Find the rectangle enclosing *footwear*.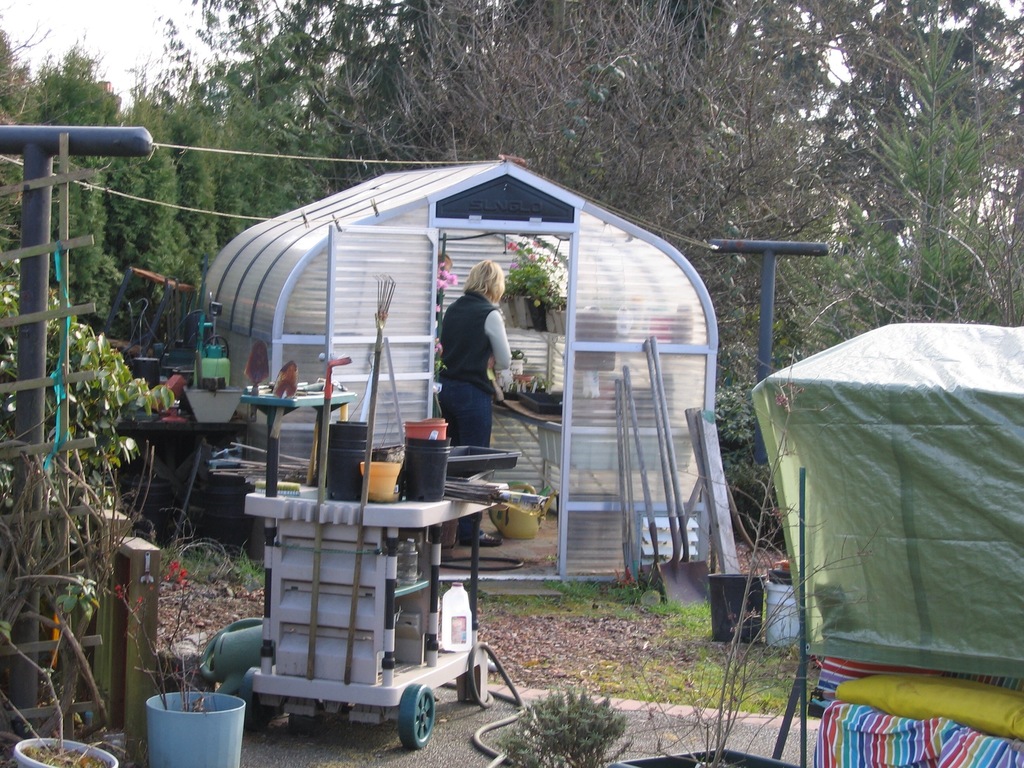
{"x1": 459, "y1": 525, "x2": 500, "y2": 549}.
